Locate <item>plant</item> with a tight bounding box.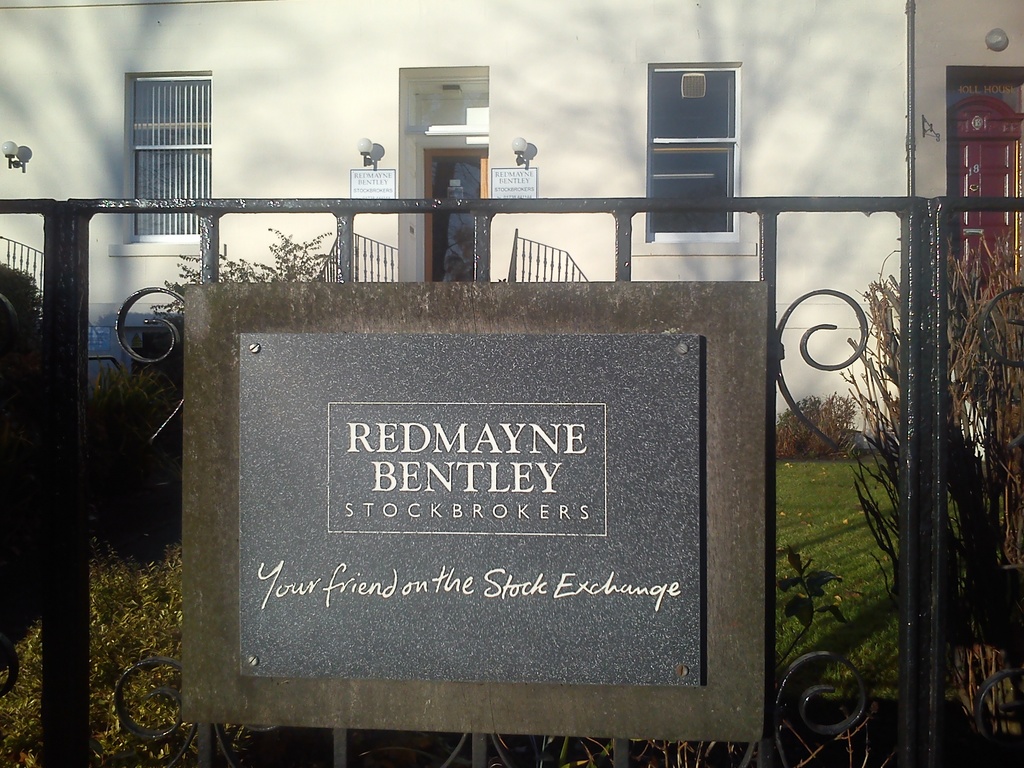
{"x1": 776, "y1": 388, "x2": 856, "y2": 458}.
